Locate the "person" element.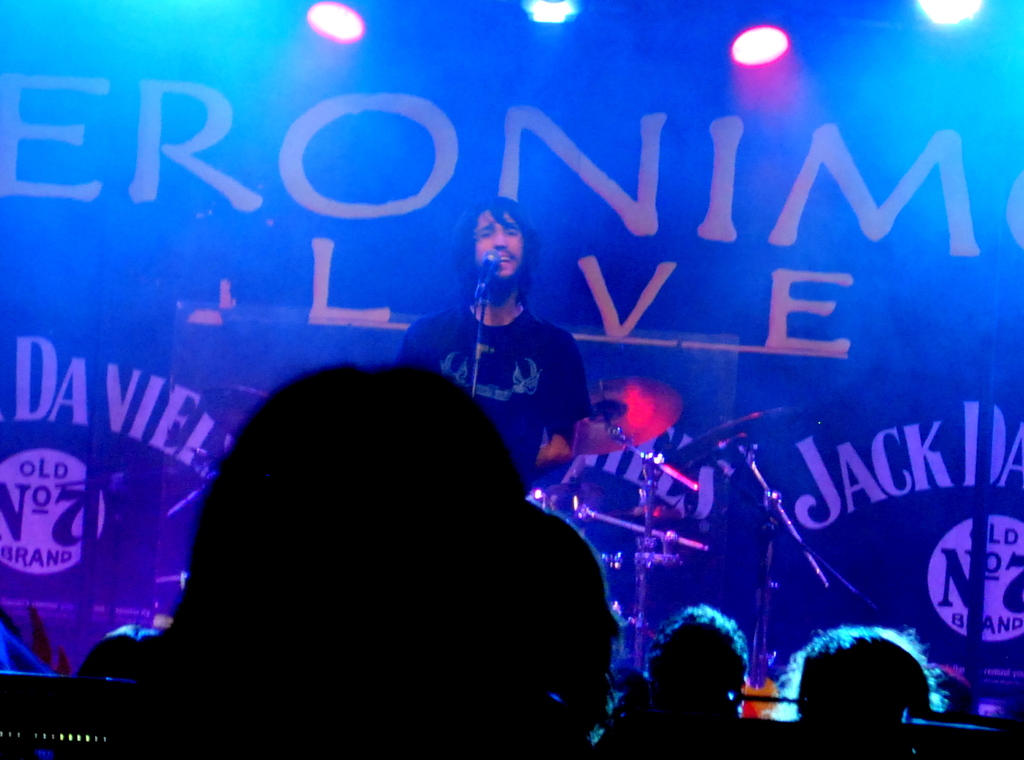
Element bbox: left=442, top=195, right=588, bottom=488.
